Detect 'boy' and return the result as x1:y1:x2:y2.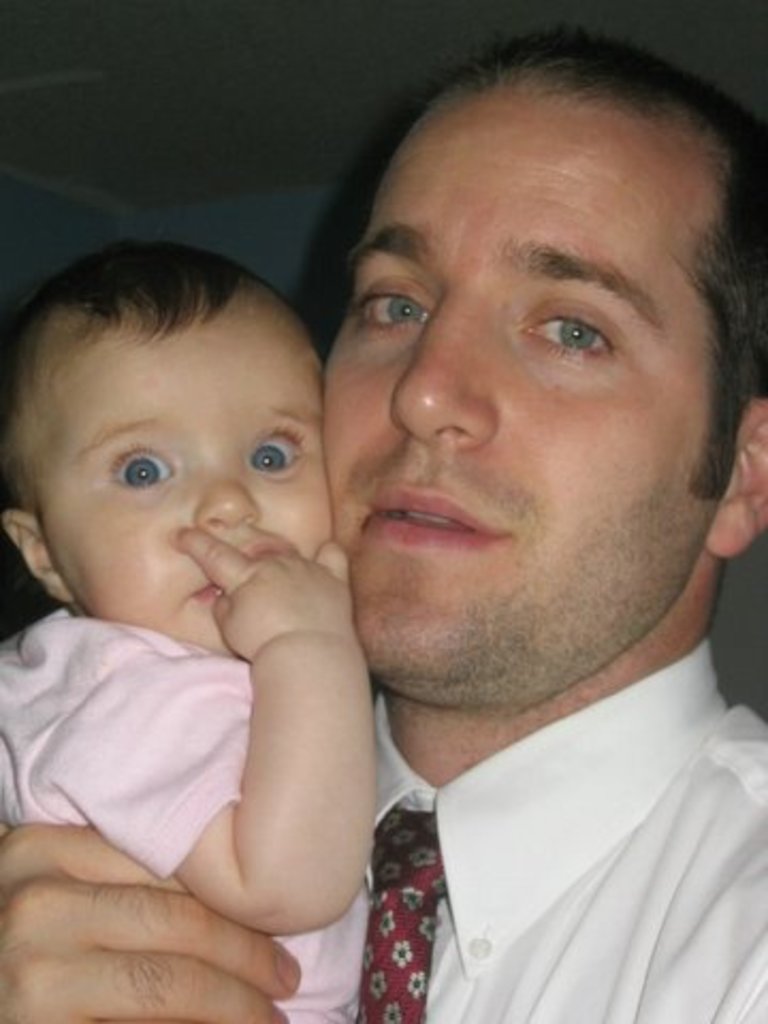
0:241:375:1022.
